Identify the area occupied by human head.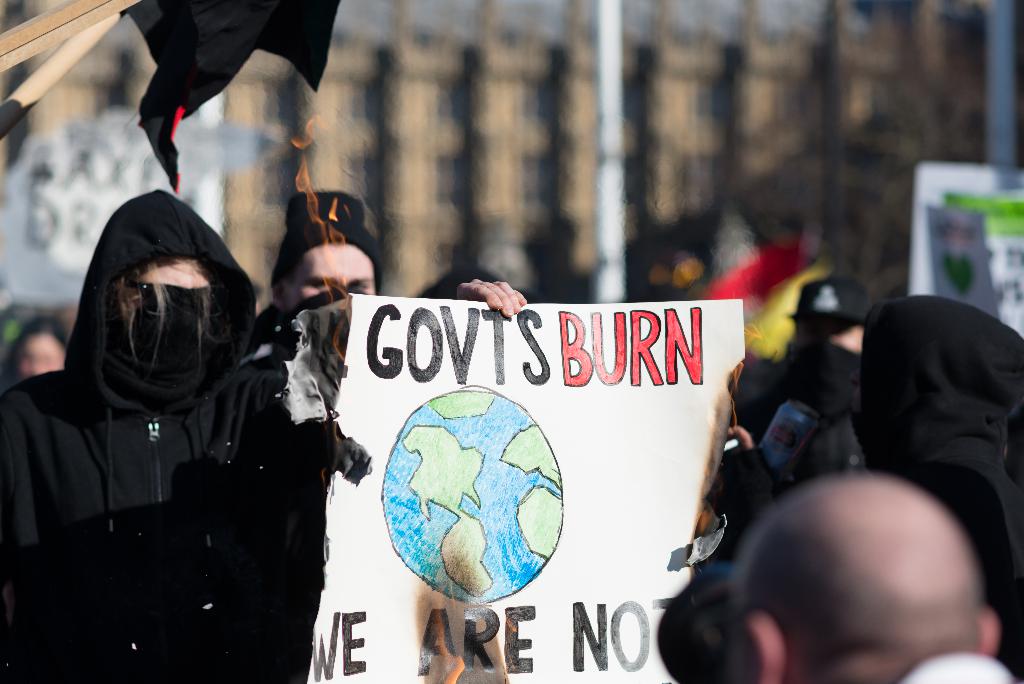
Area: (265, 196, 387, 318).
